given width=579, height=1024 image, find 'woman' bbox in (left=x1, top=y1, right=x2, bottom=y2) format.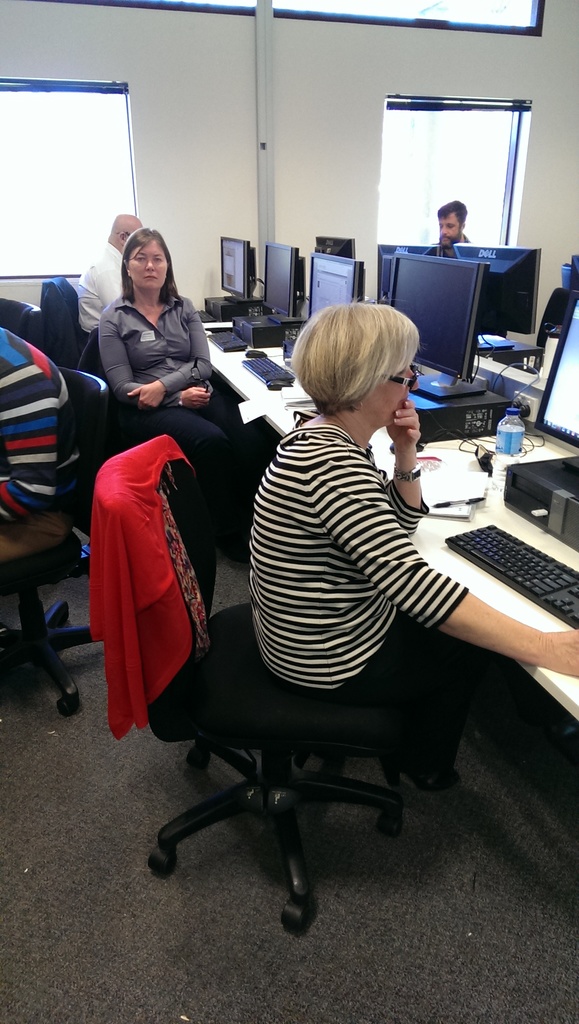
(left=236, top=298, right=578, bottom=784).
